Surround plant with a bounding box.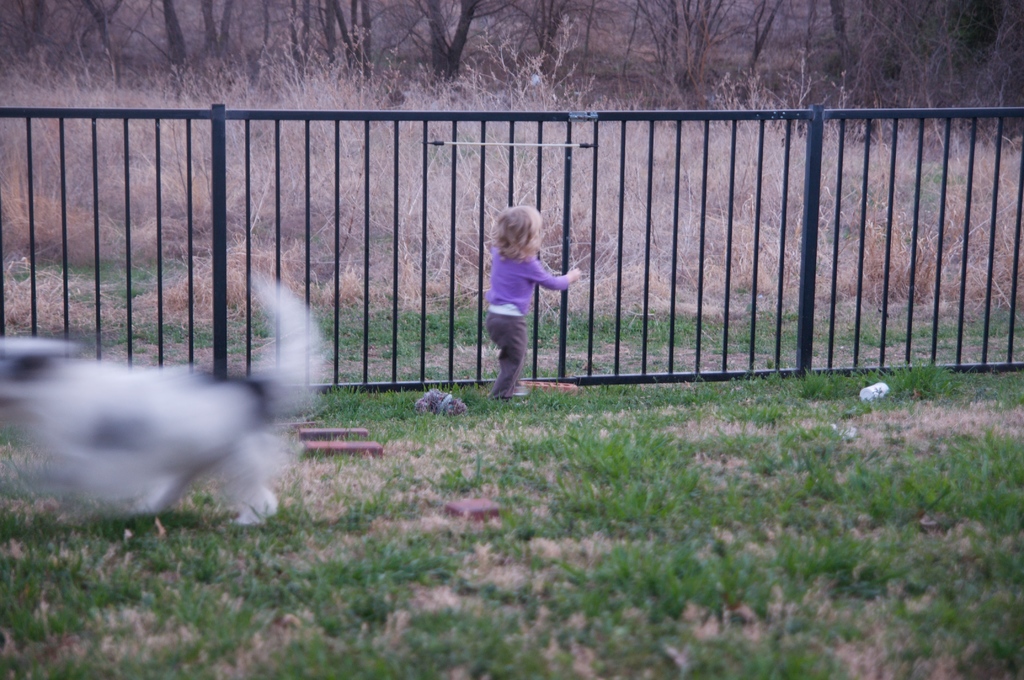
box=[878, 348, 961, 399].
